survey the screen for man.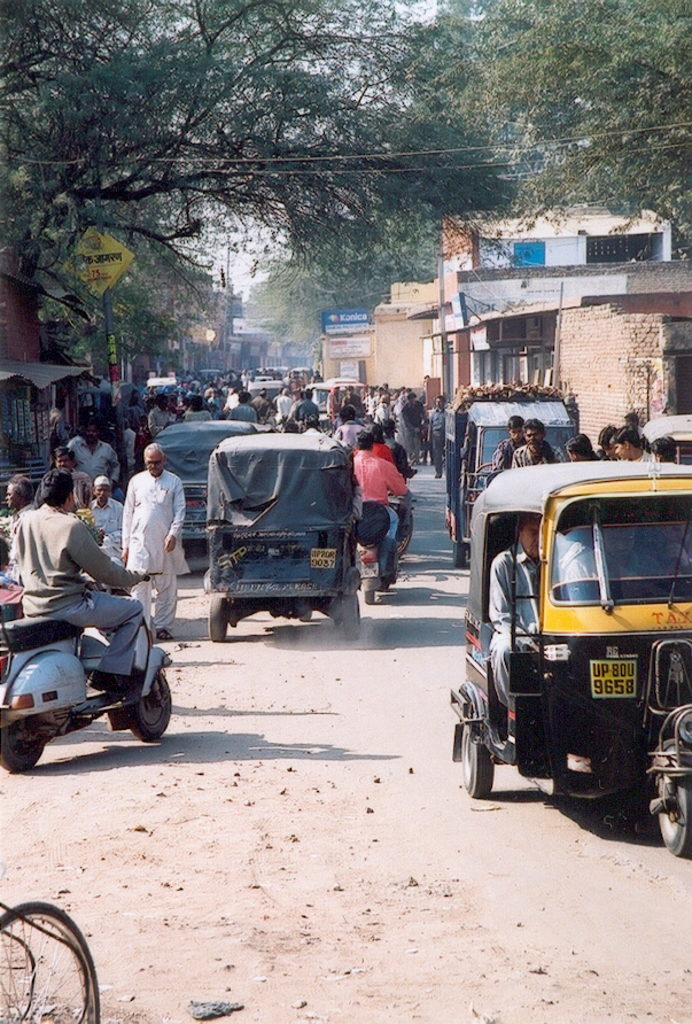
Survey found: l=55, t=444, r=91, b=506.
